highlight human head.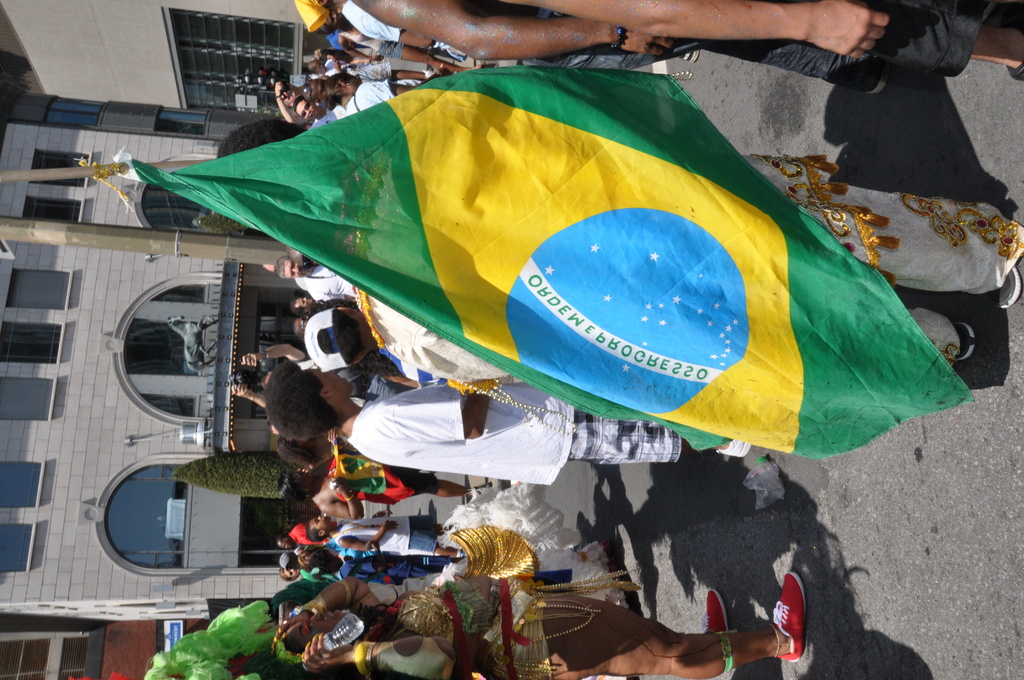
Highlighted region: region(320, 12, 346, 34).
